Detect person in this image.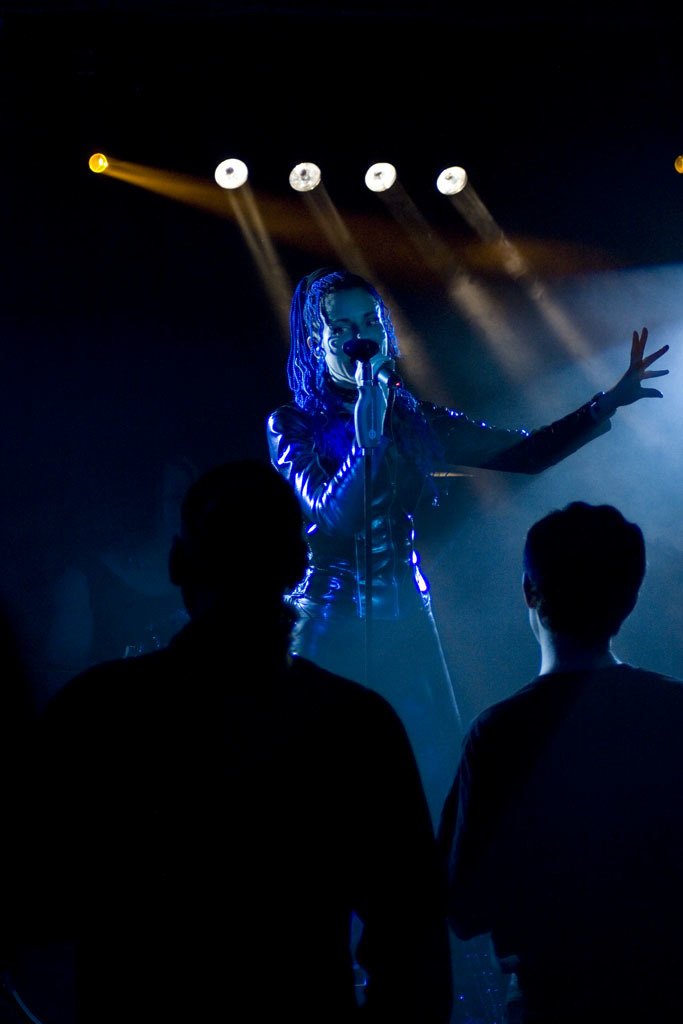
Detection: [left=436, top=510, right=682, bottom=1023].
